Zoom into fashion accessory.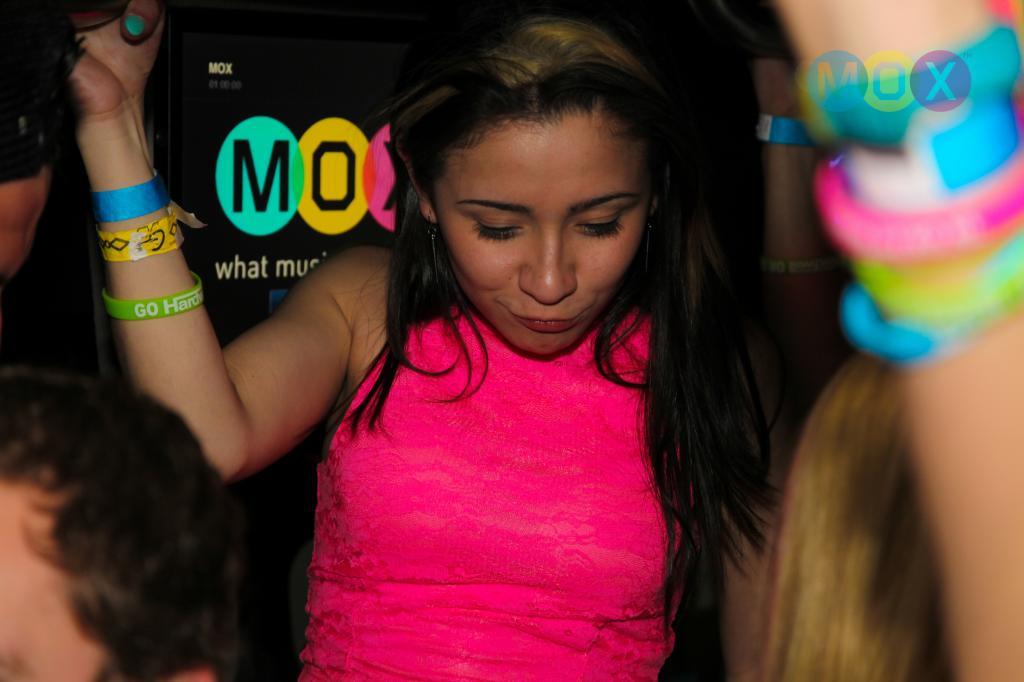
Zoom target: region(105, 279, 208, 310).
